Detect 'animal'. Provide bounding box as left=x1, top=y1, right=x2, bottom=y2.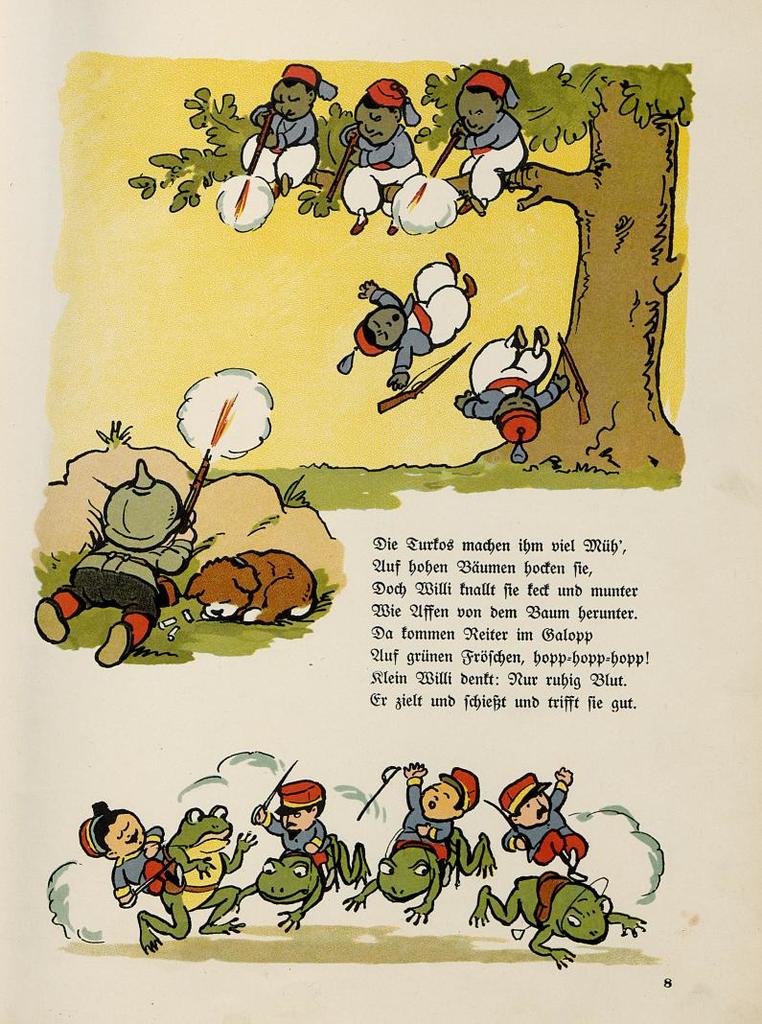
left=223, top=834, right=365, bottom=932.
